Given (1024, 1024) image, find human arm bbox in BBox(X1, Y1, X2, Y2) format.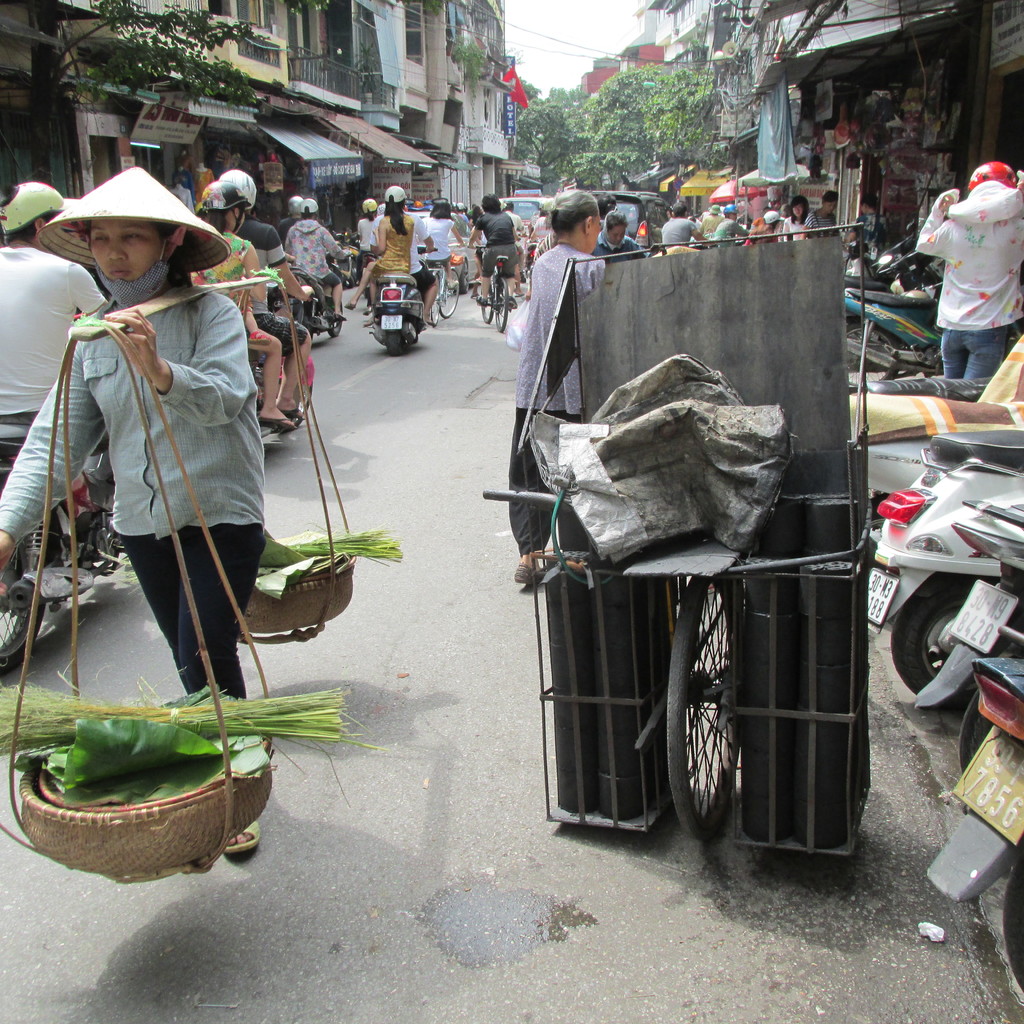
BBox(692, 222, 715, 248).
